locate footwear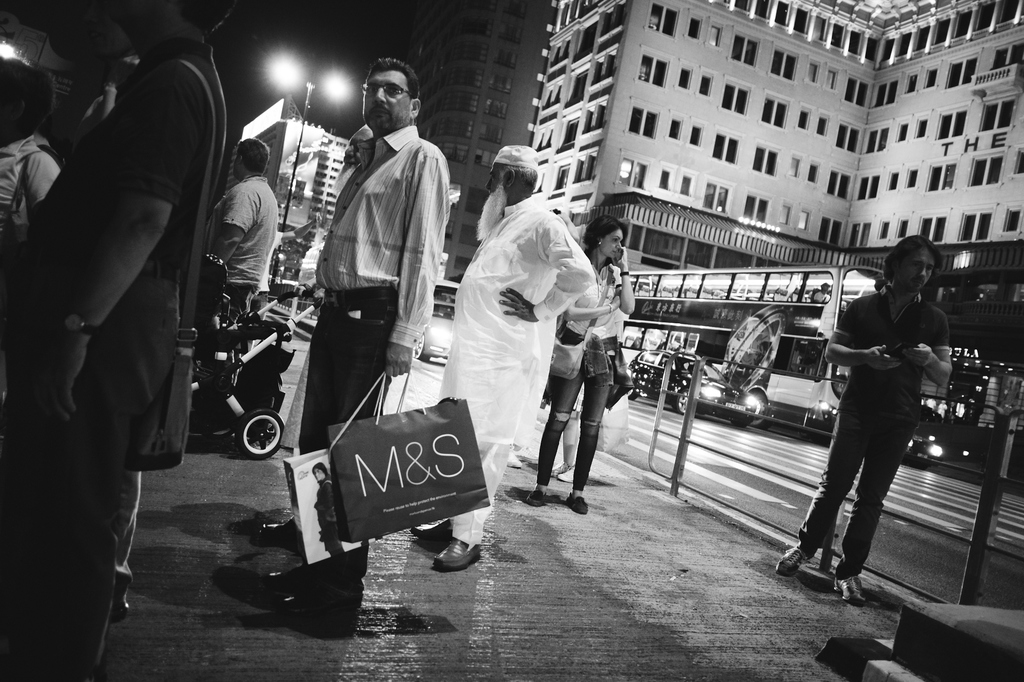
[left=109, top=601, right=130, bottom=621]
